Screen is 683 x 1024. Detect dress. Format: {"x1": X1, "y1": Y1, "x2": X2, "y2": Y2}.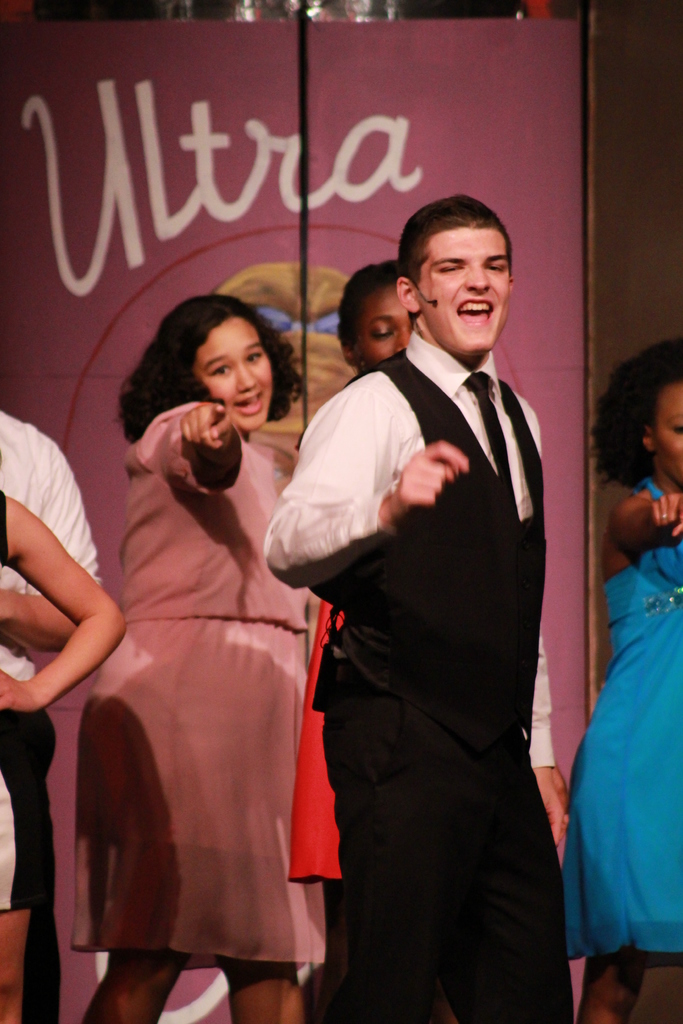
{"x1": 64, "y1": 399, "x2": 324, "y2": 966}.
